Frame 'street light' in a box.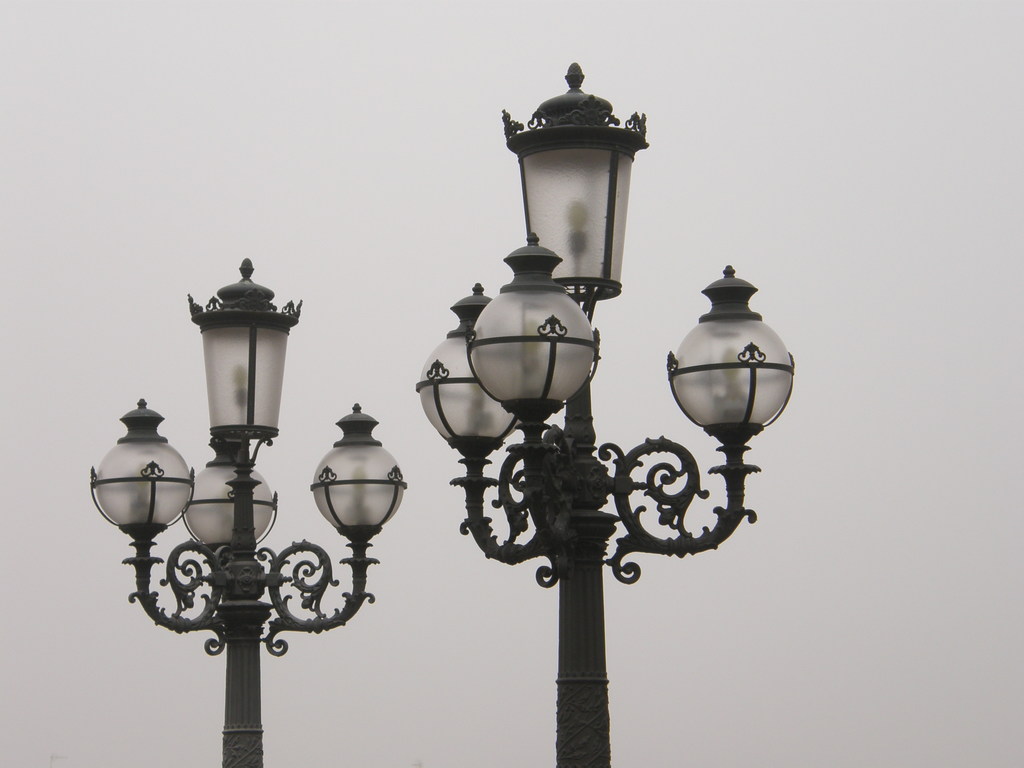
408 53 794 765.
